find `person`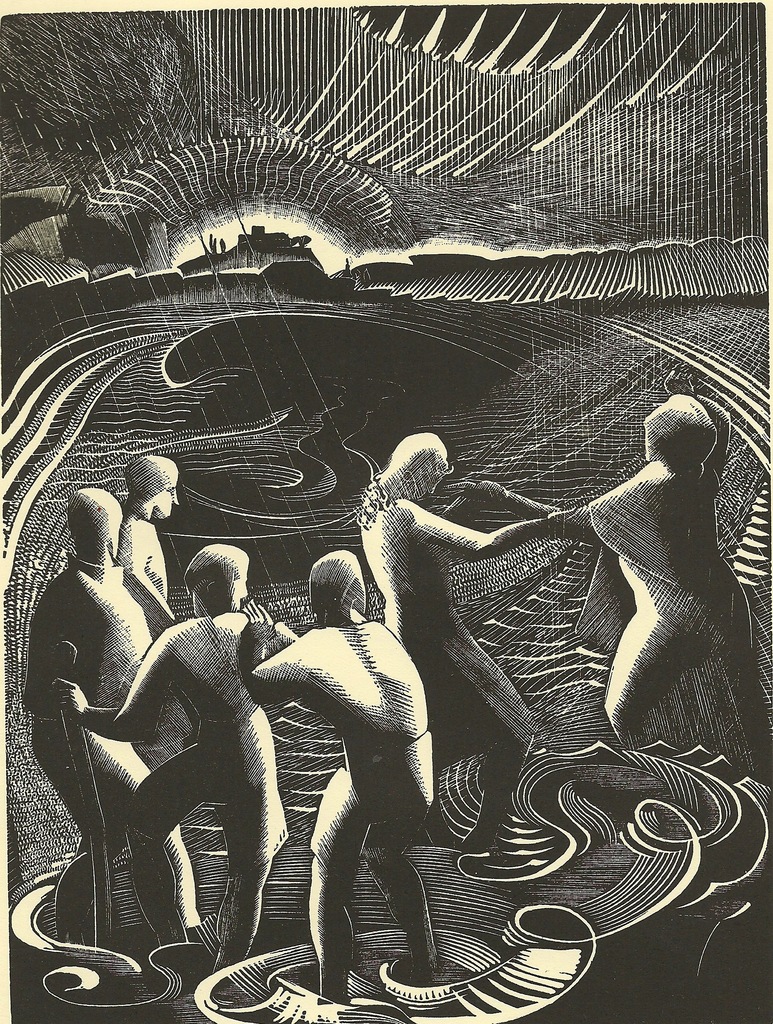
bbox(33, 492, 227, 984)
